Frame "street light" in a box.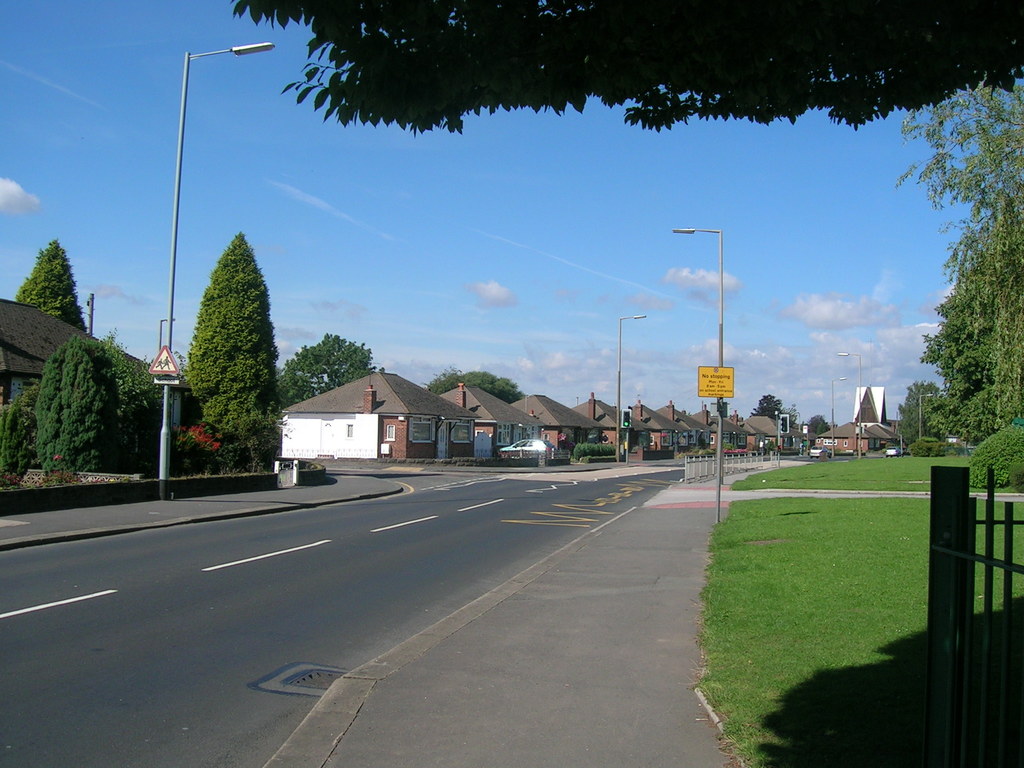
(left=916, top=392, right=936, bottom=443).
